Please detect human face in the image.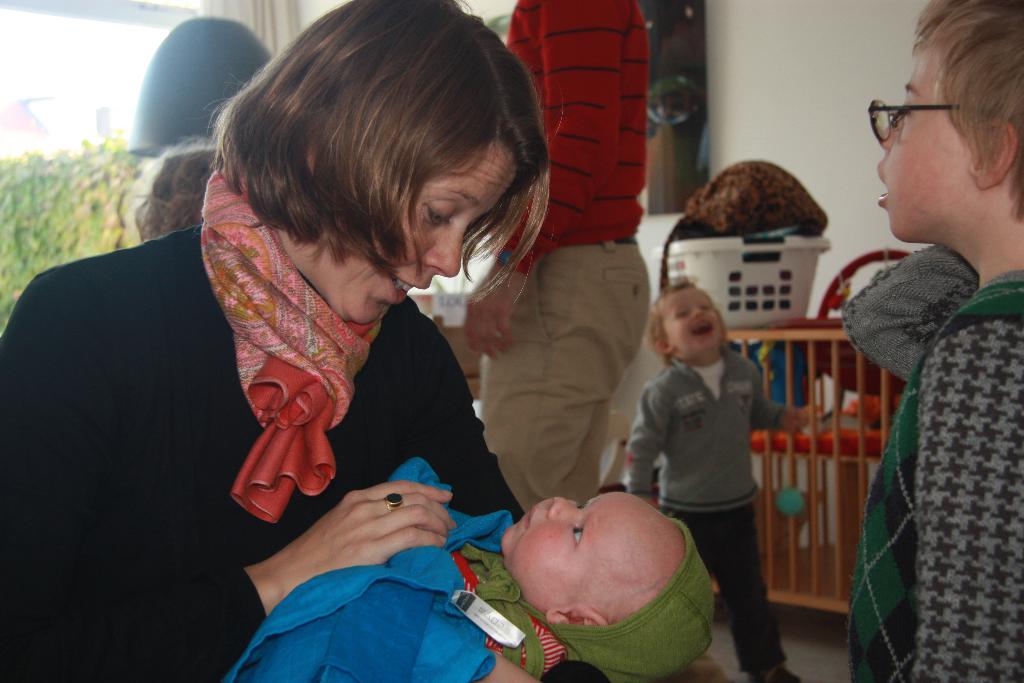
bbox=(664, 289, 728, 361).
